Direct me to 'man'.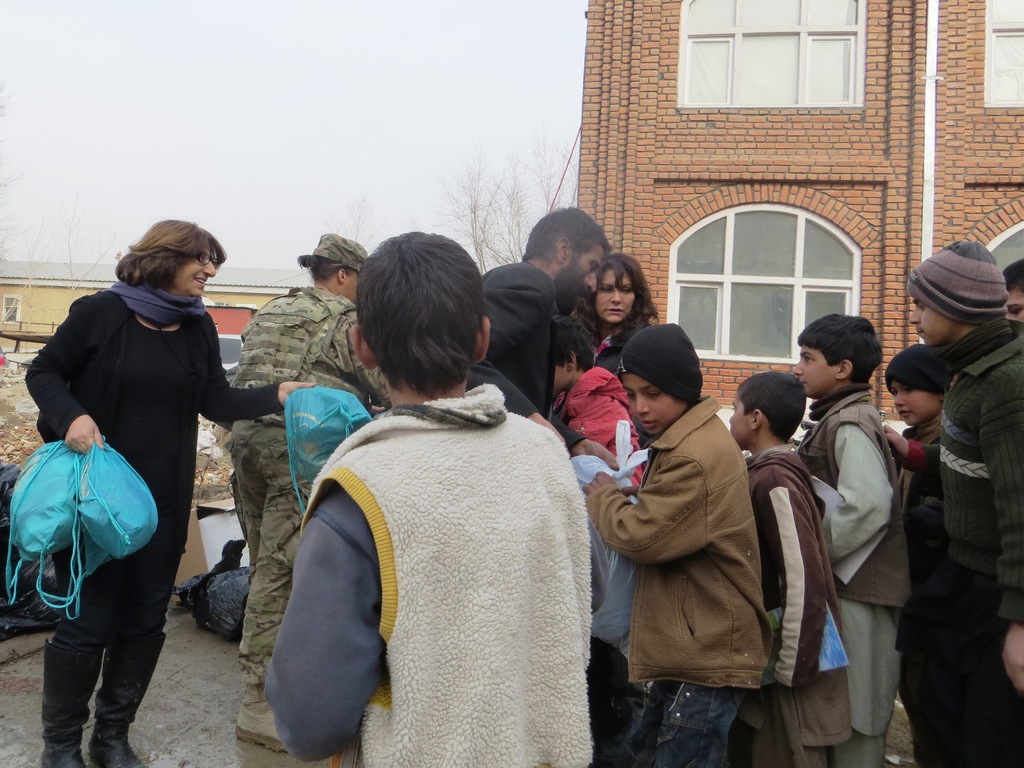
Direction: select_region(463, 204, 620, 470).
